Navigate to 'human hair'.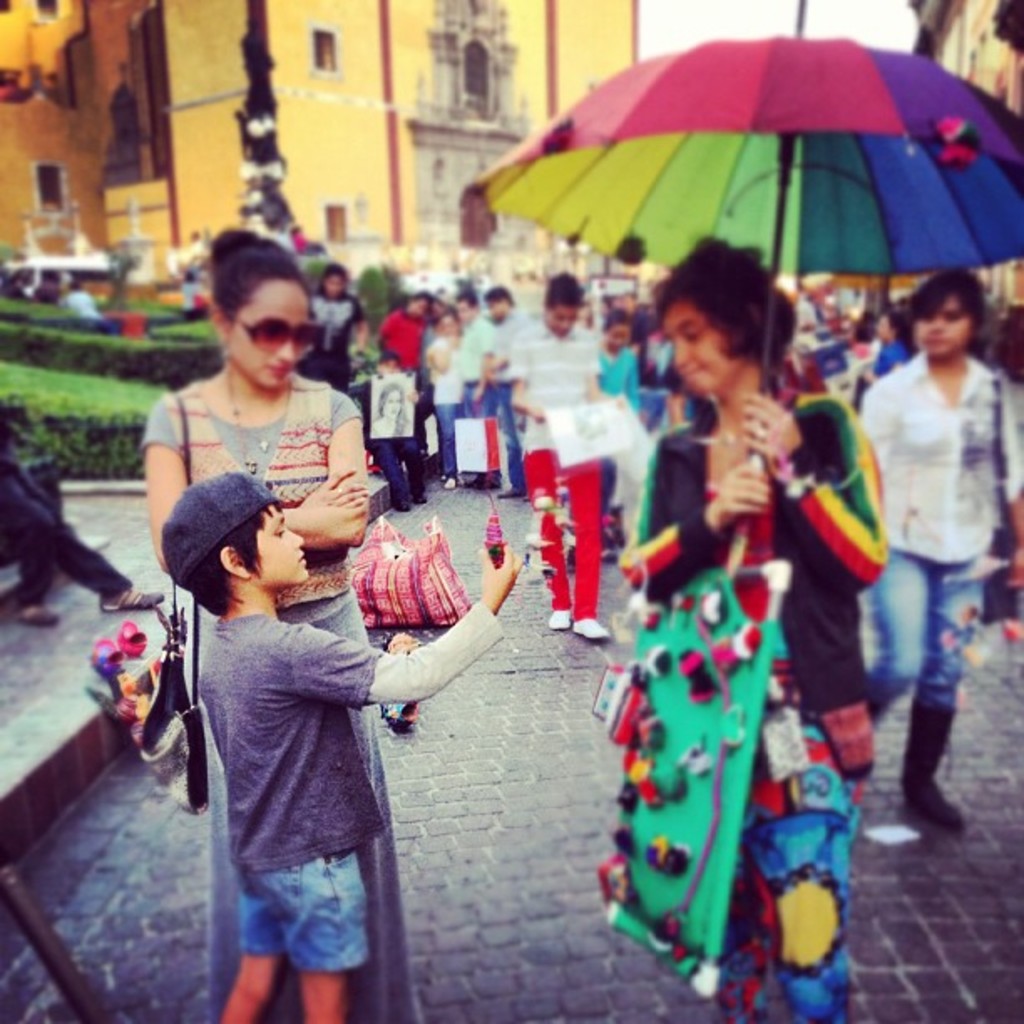
Navigation target: (x1=915, y1=254, x2=996, y2=336).
